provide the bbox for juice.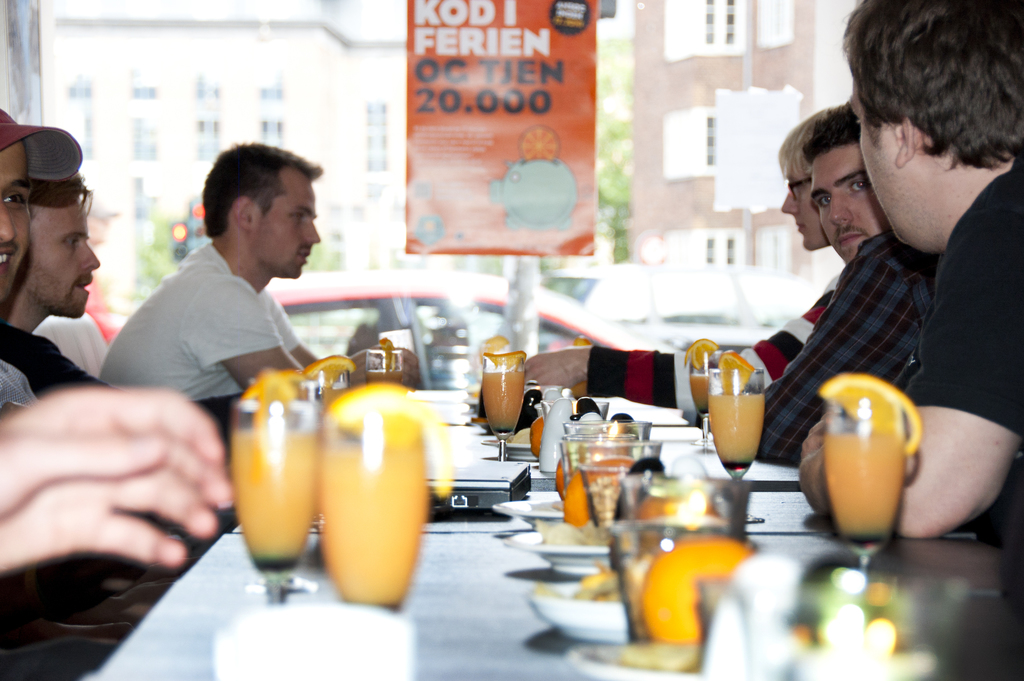
321:436:433:611.
